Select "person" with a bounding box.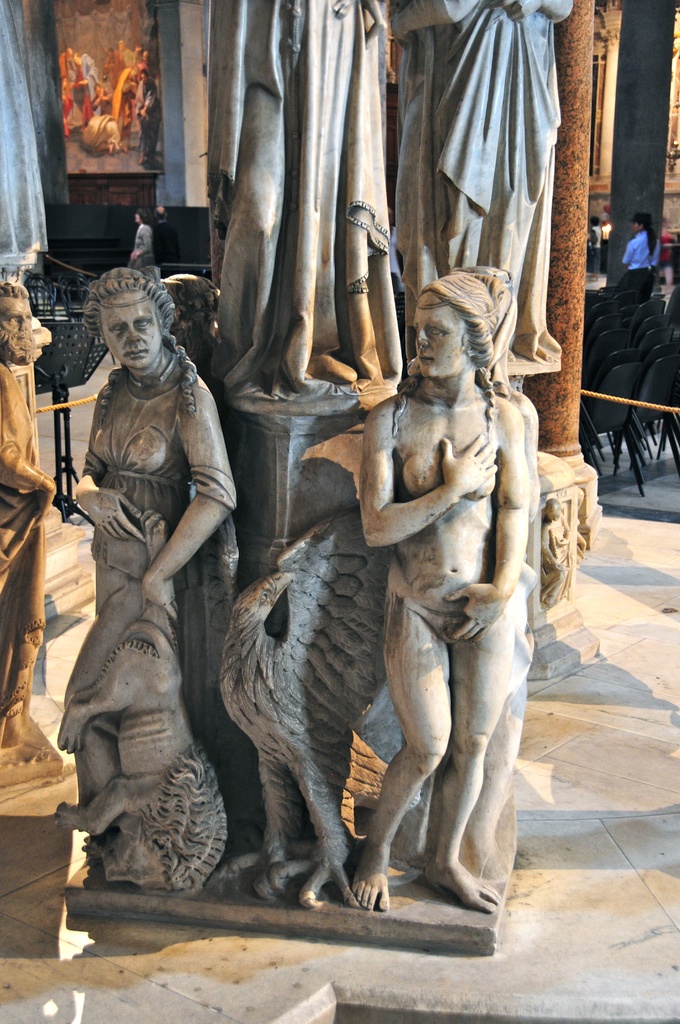
rect(385, 0, 572, 361).
